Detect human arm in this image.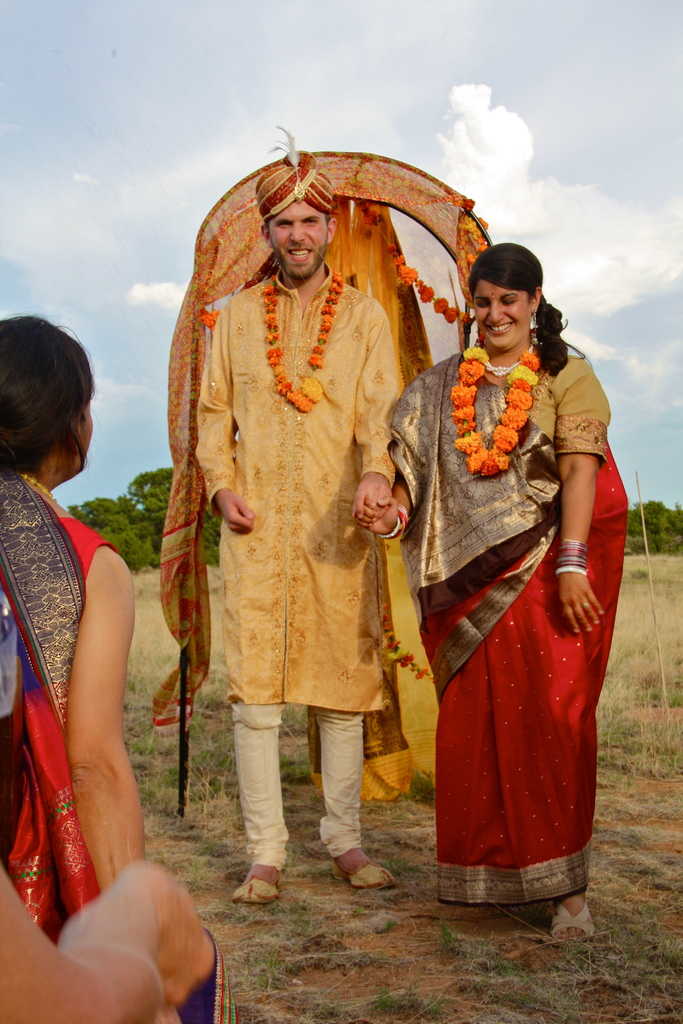
Detection: {"left": 359, "top": 483, "right": 422, "bottom": 538}.
